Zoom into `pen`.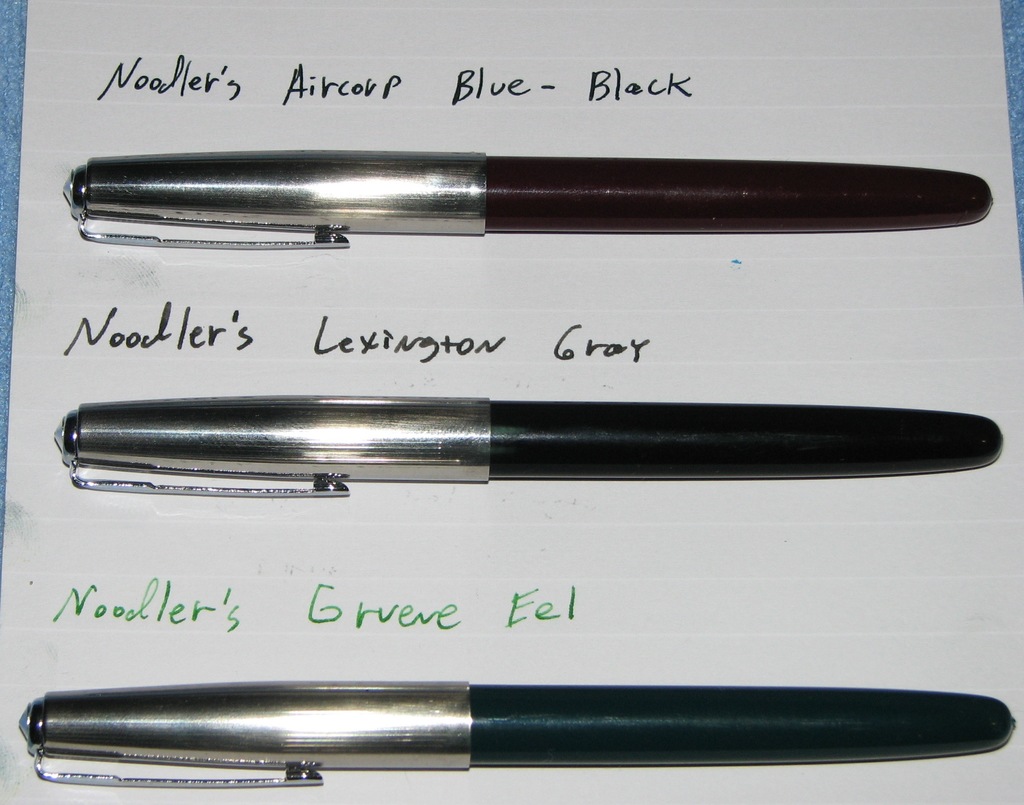
Zoom target: (55, 147, 997, 258).
